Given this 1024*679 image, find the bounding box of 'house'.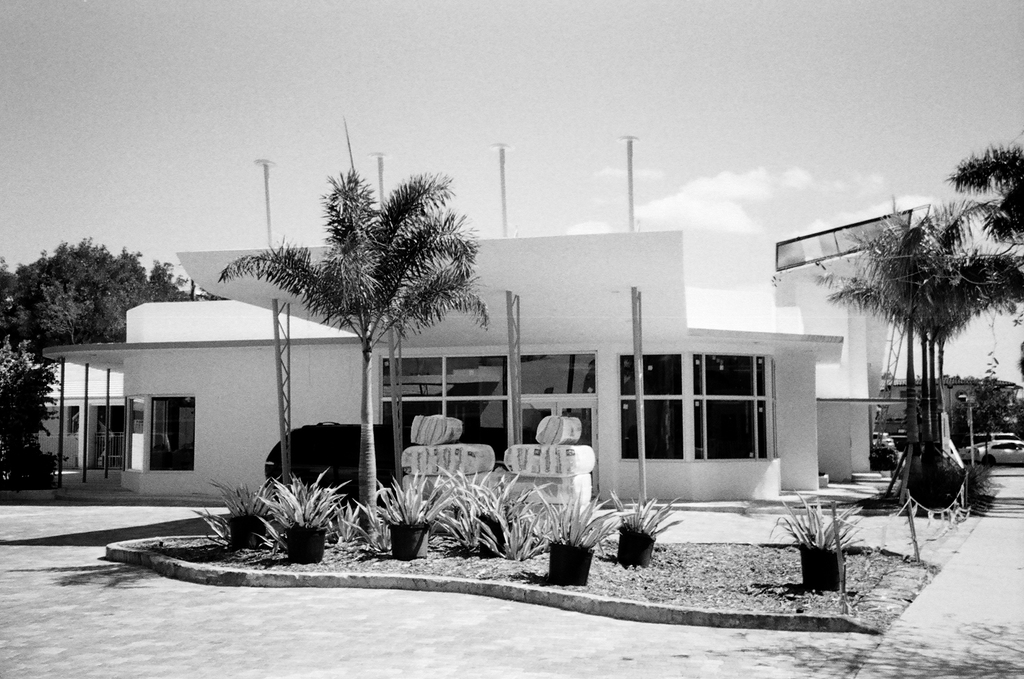
<bbox>21, 219, 891, 519</bbox>.
